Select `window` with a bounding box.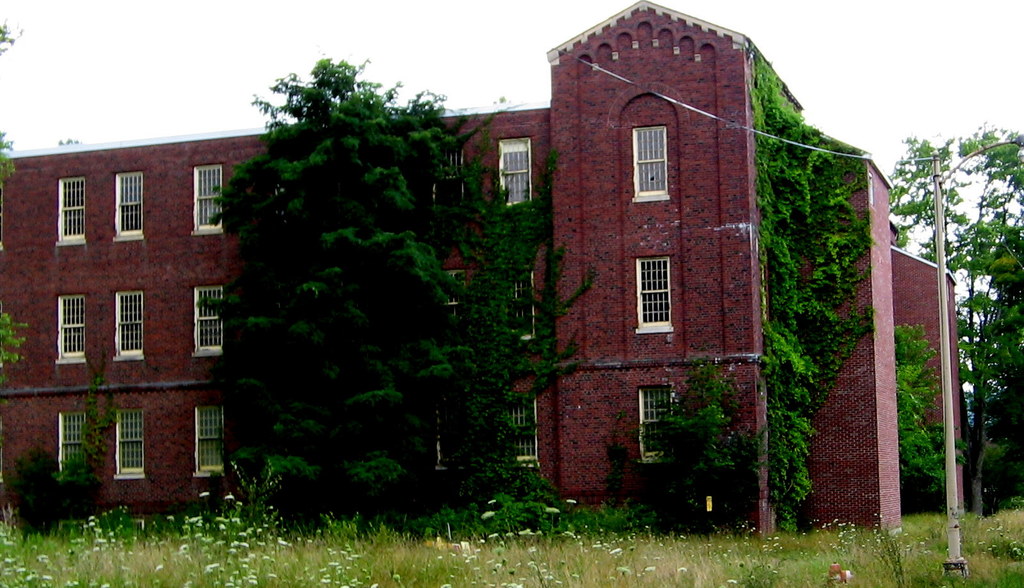
l=61, t=412, r=88, b=486.
